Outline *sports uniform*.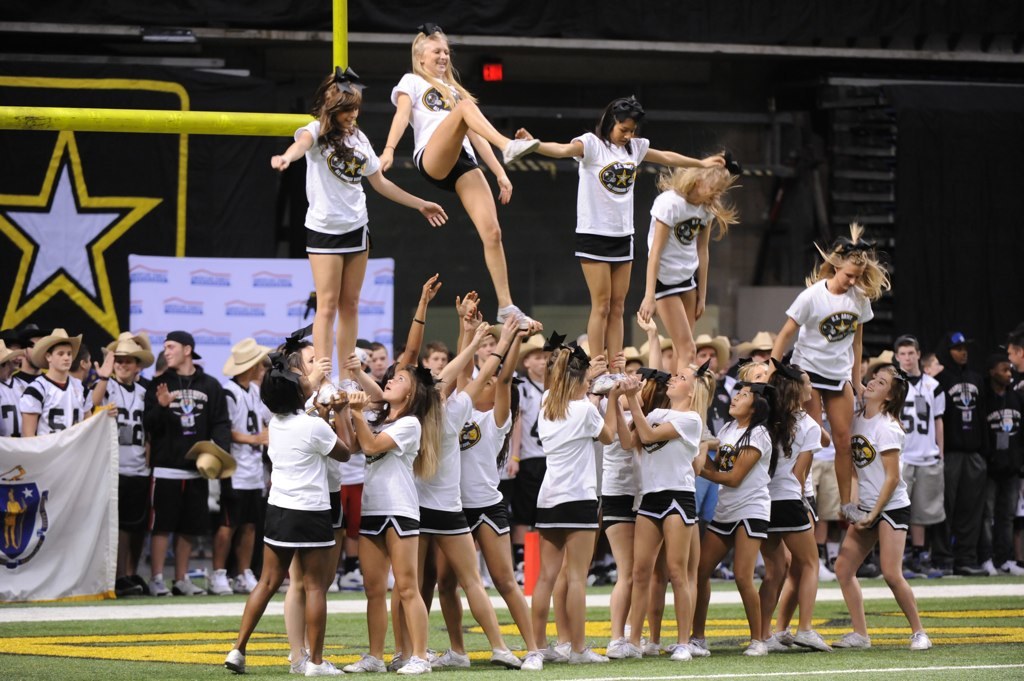
Outline: x1=837, y1=390, x2=939, y2=646.
